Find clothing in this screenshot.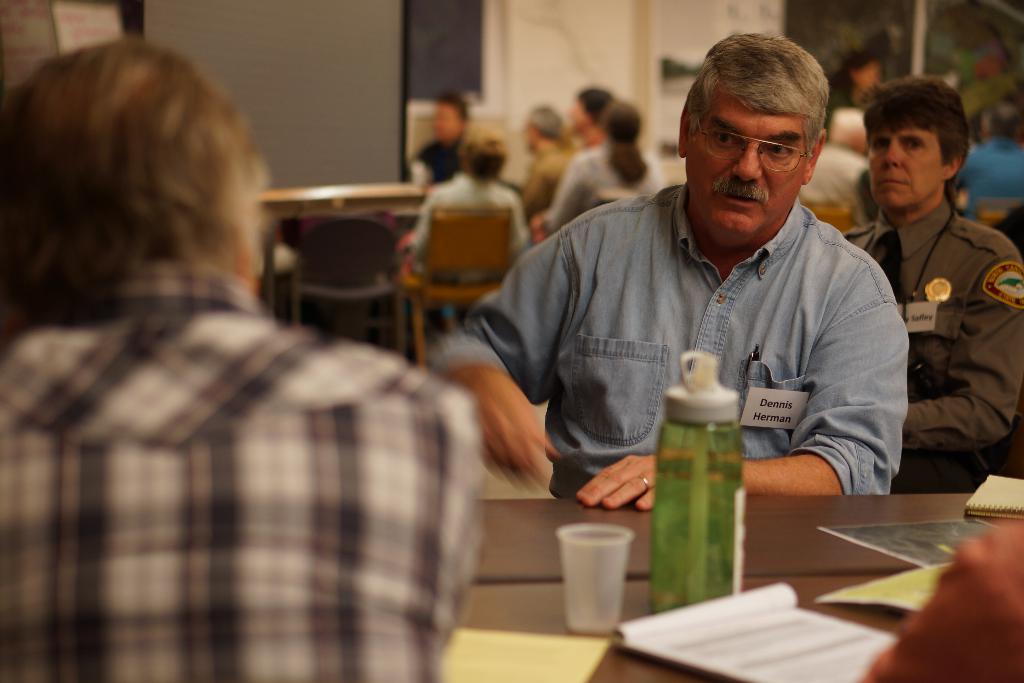
The bounding box for clothing is pyautogui.locateOnScreen(419, 136, 461, 185).
